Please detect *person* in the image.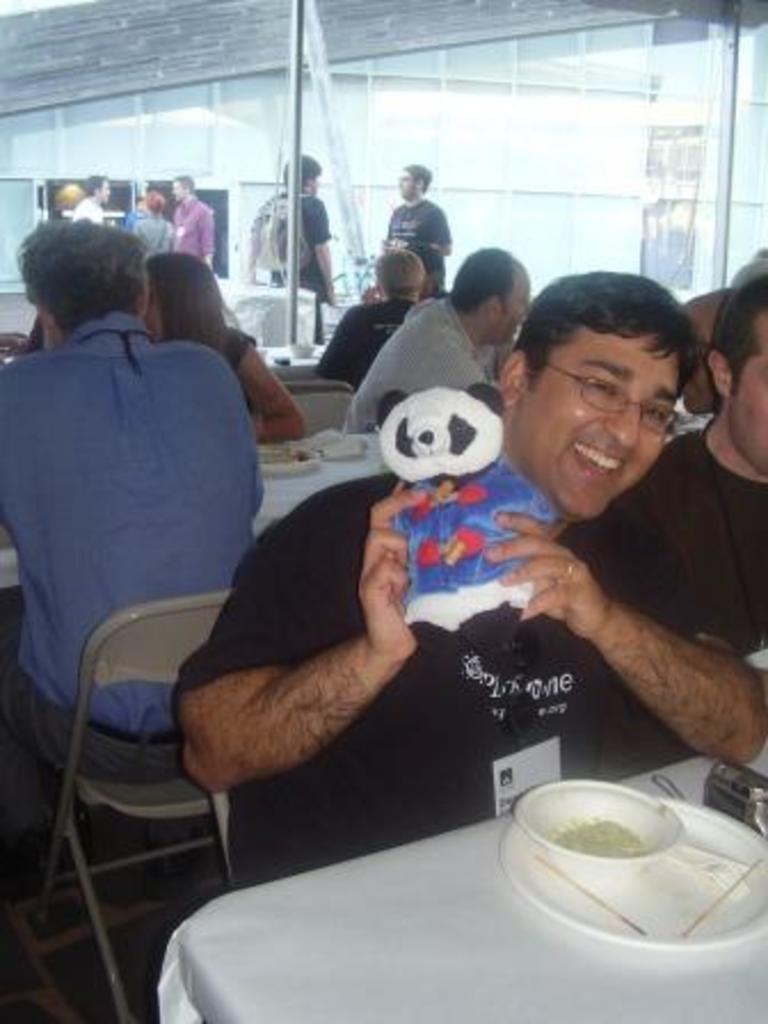
region(343, 245, 539, 434).
